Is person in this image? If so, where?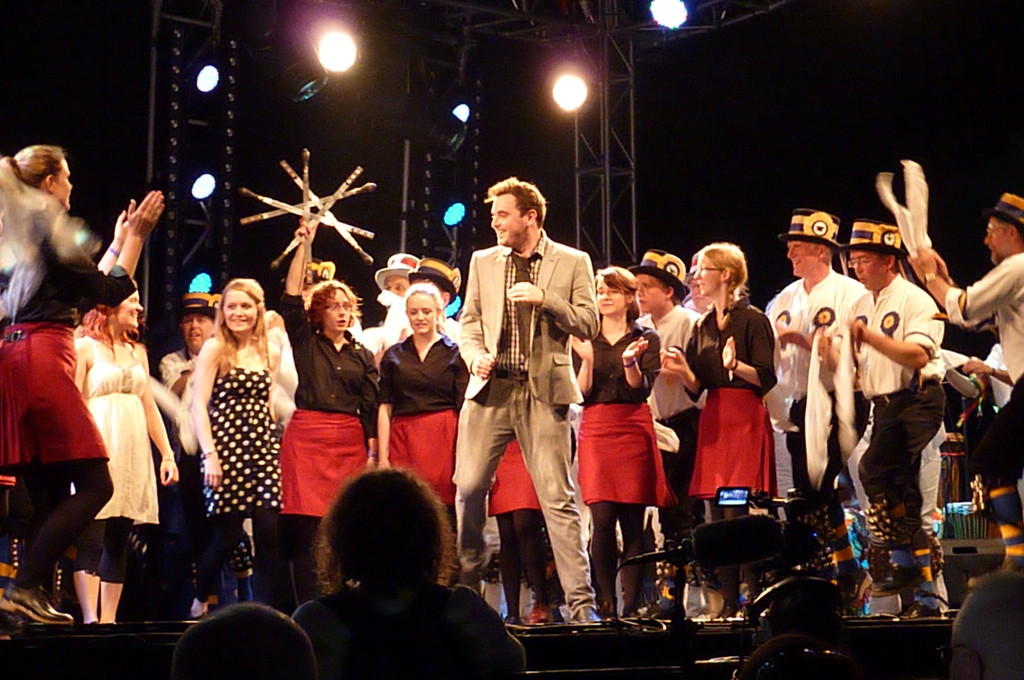
Yes, at x1=855 y1=219 x2=967 y2=590.
